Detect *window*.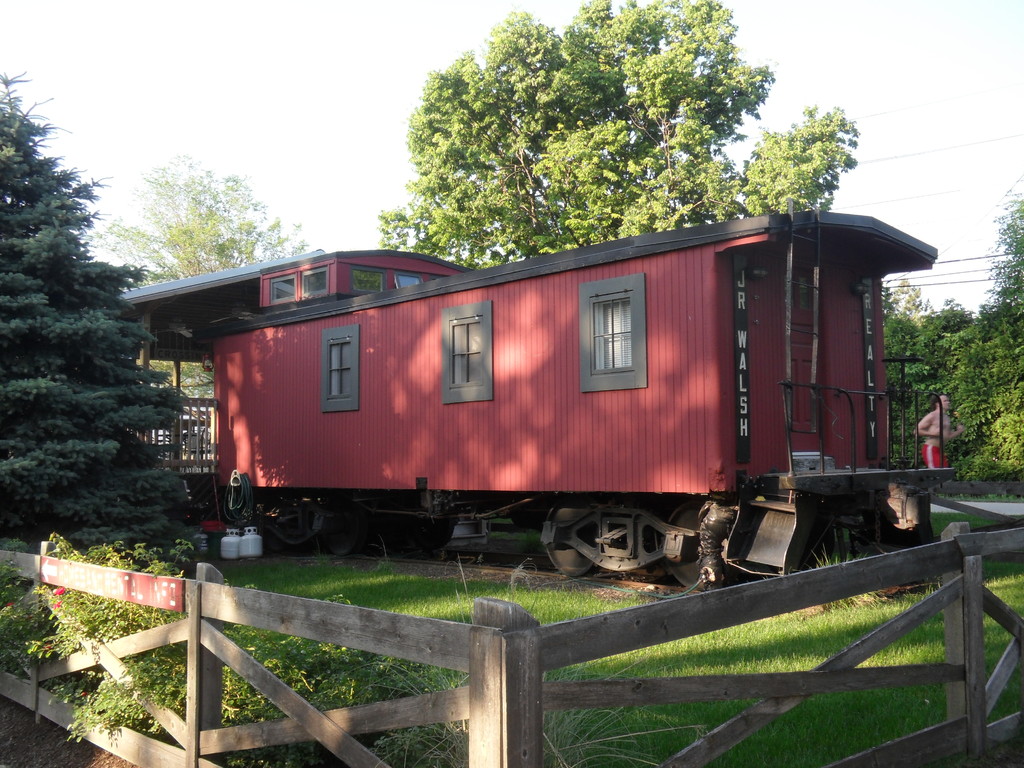
Detected at <box>442,300,499,404</box>.
